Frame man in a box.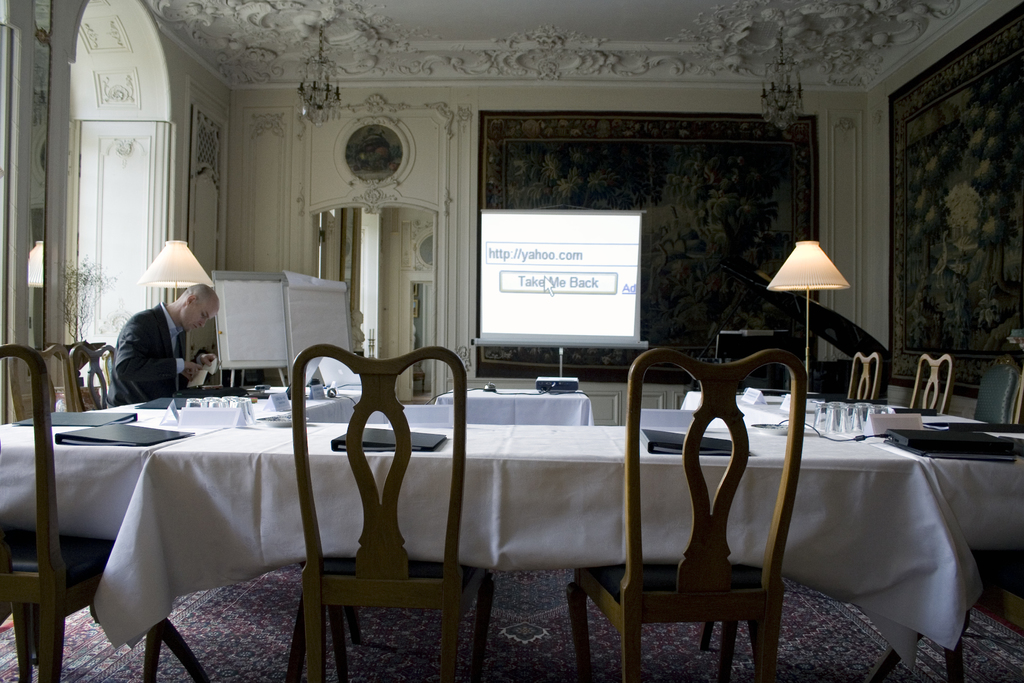
rect(91, 282, 210, 418).
